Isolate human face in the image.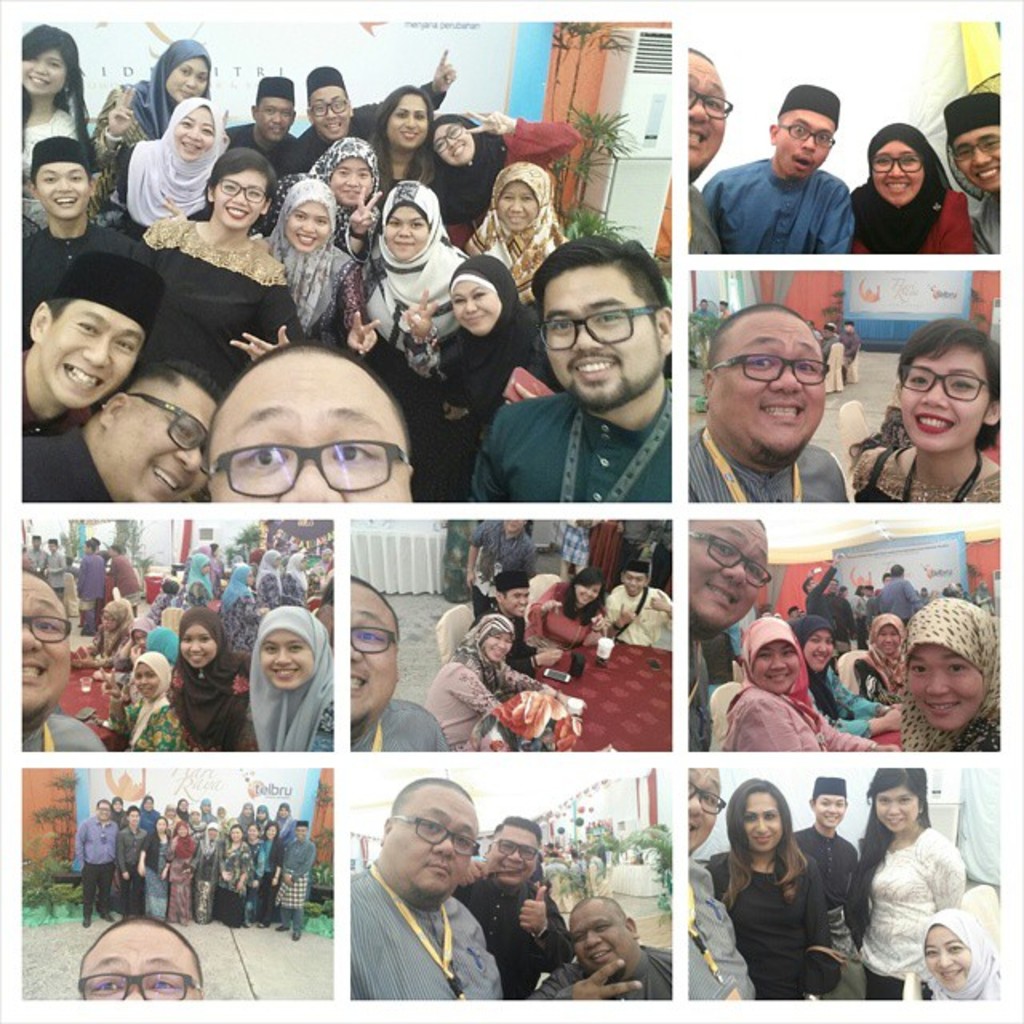
Isolated region: box(482, 835, 536, 896).
